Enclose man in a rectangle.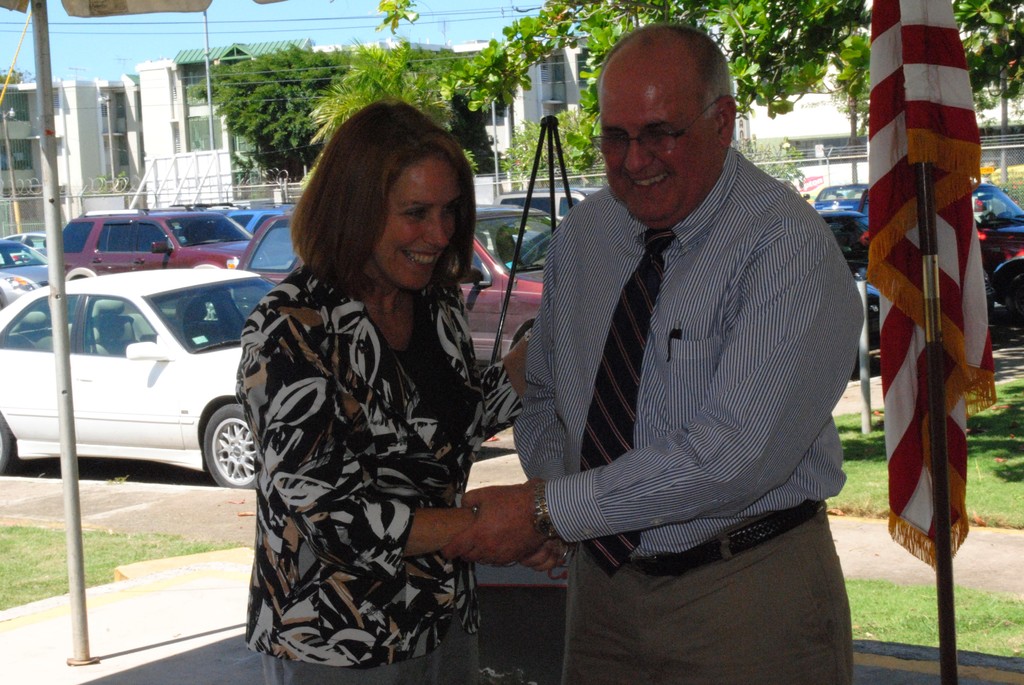
{"x1": 496, "y1": 26, "x2": 879, "y2": 666}.
